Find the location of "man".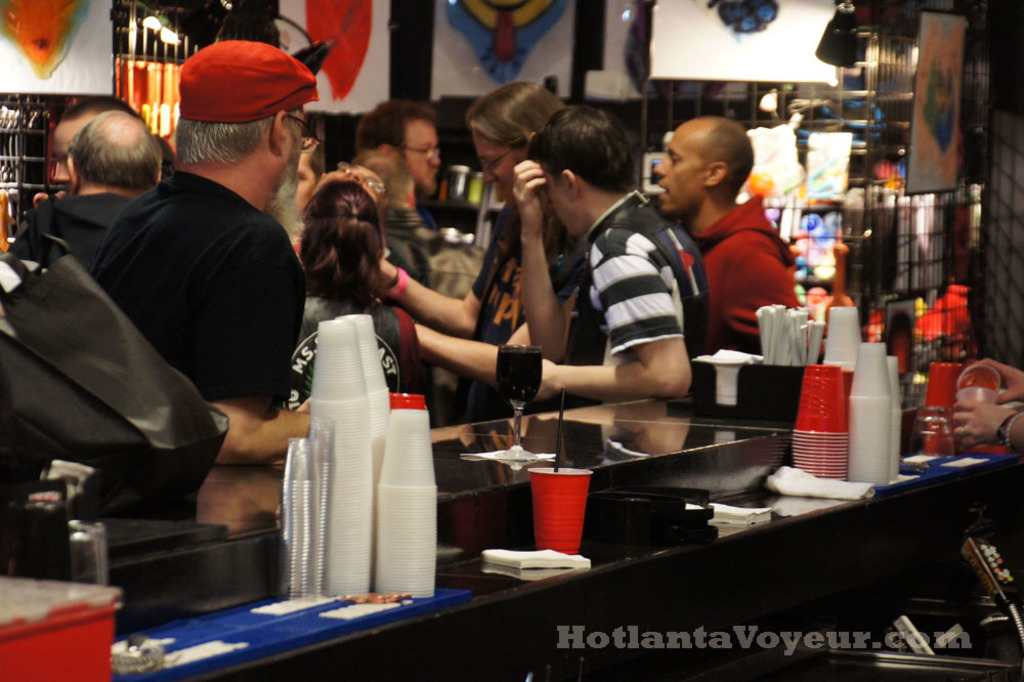
Location: x1=356, y1=101, x2=441, y2=230.
